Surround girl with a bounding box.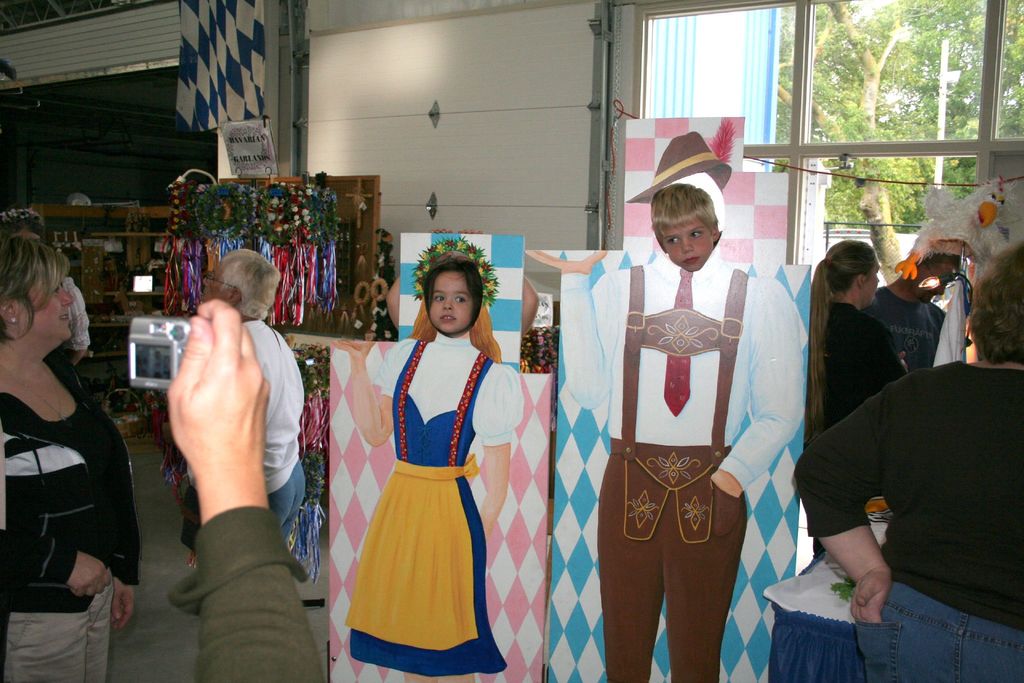
x1=422 y1=256 x2=483 y2=336.
